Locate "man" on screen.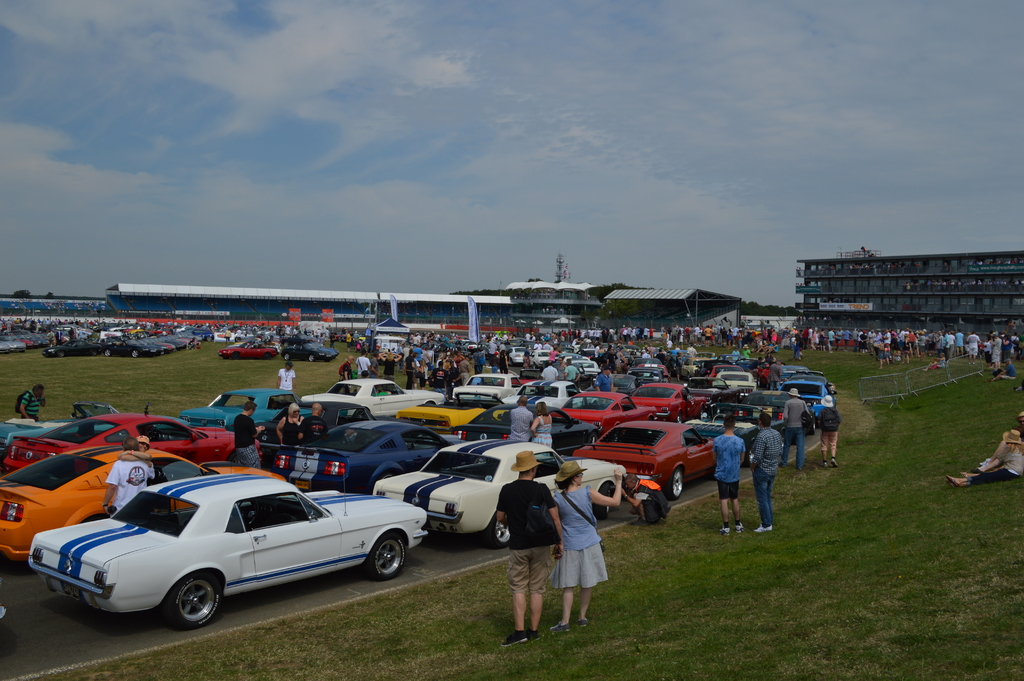
On screen at (748,414,780,533).
